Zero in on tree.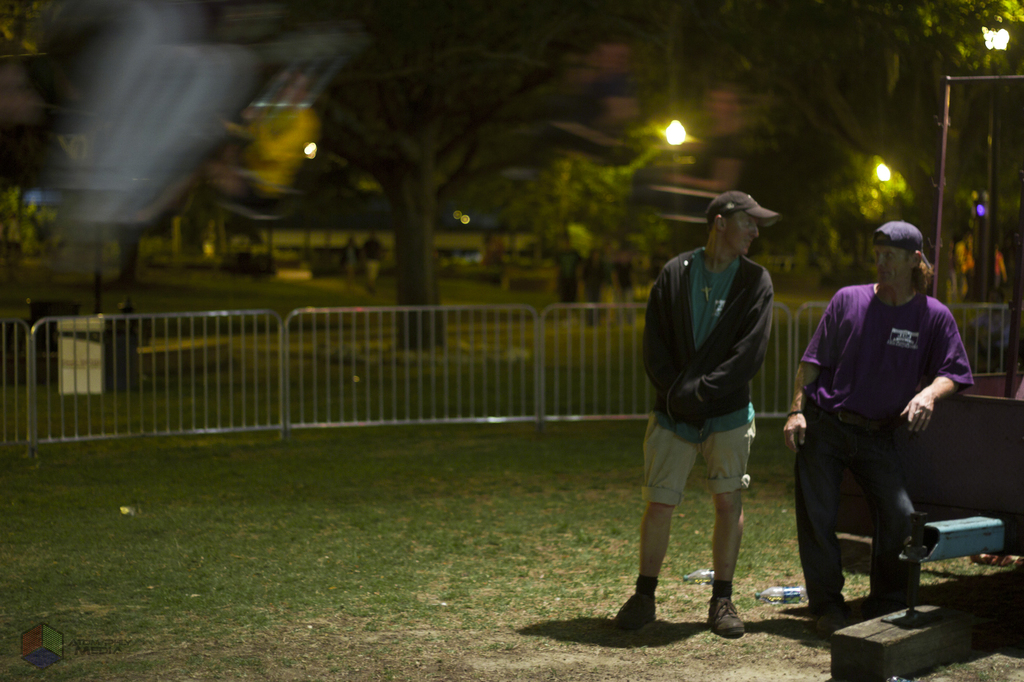
Zeroed in: <box>0,0,214,283</box>.
